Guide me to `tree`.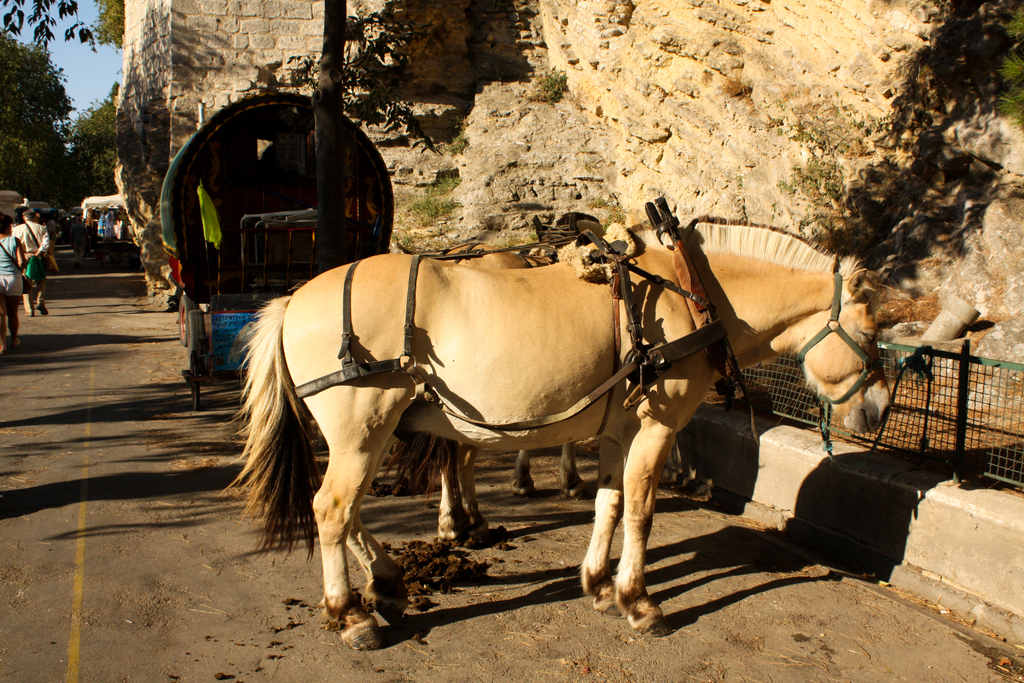
Guidance: x1=6, y1=40, x2=67, y2=176.
